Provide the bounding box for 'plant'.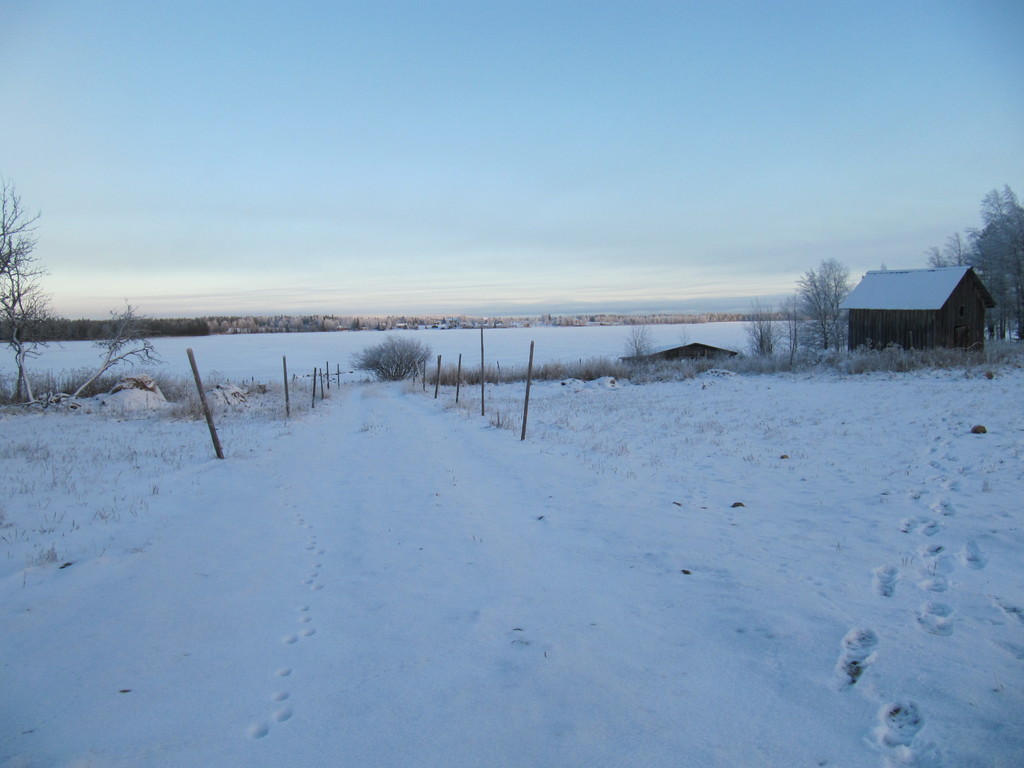
pyautogui.locateOnScreen(25, 541, 62, 568).
